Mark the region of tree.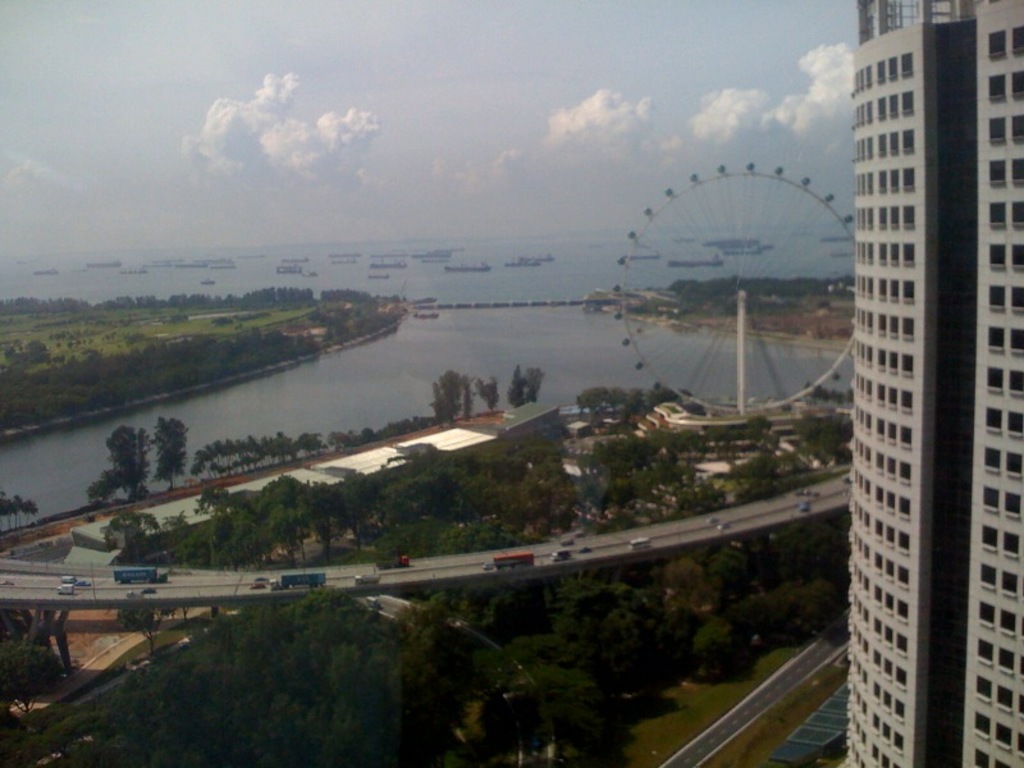
Region: {"left": 83, "top": 458, "right": 148, "bottom": 512}.
